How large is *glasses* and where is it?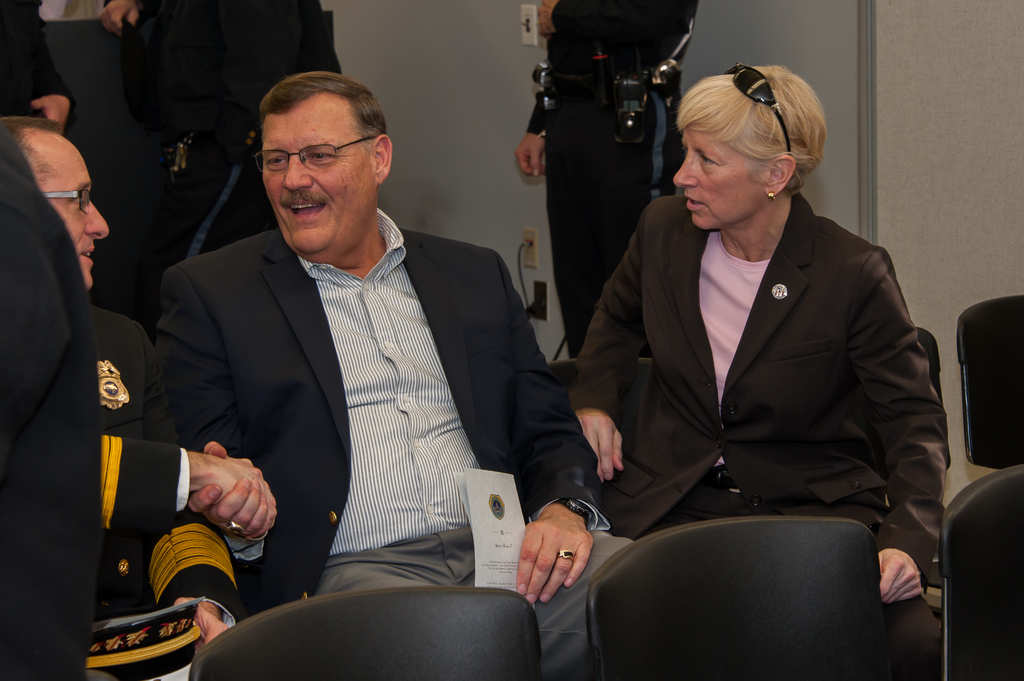
Bounding box: bbox(248, 126, 380, 170).
